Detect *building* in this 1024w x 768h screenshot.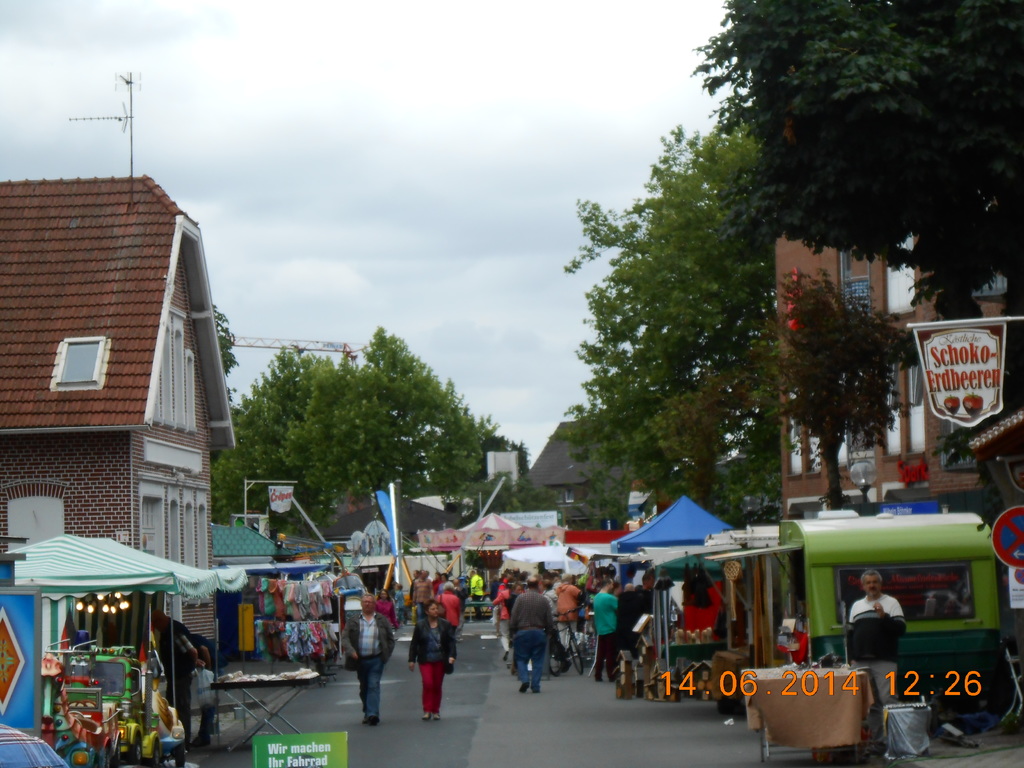
Detection: box=[0, 164, 242, 658].
